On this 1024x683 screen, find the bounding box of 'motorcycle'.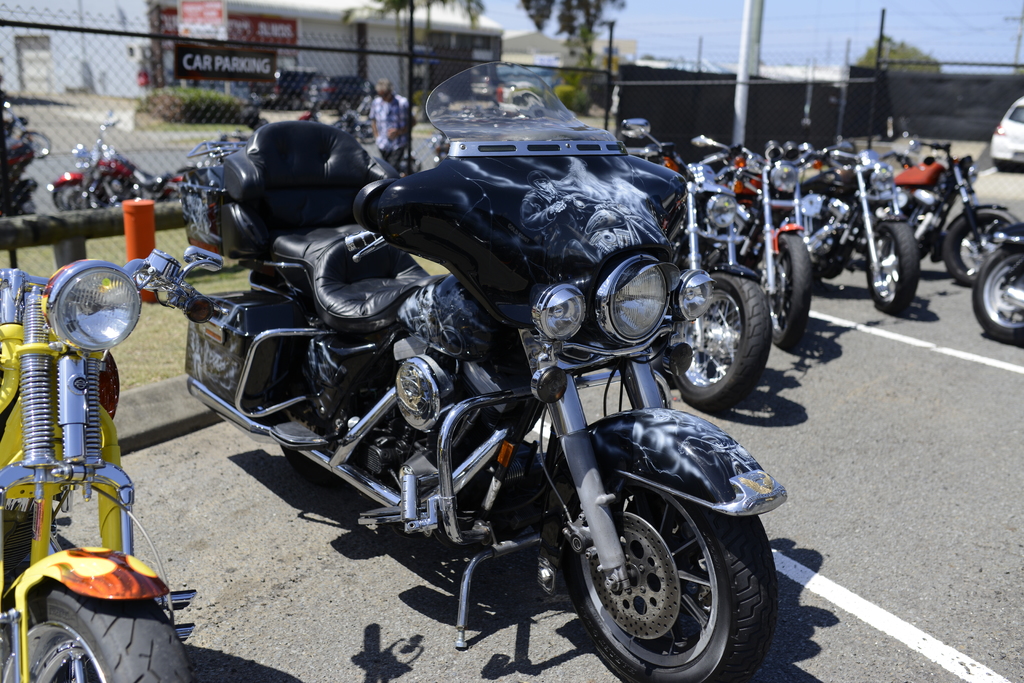
Bounding box: BBox(795, 132, 920, 319).
